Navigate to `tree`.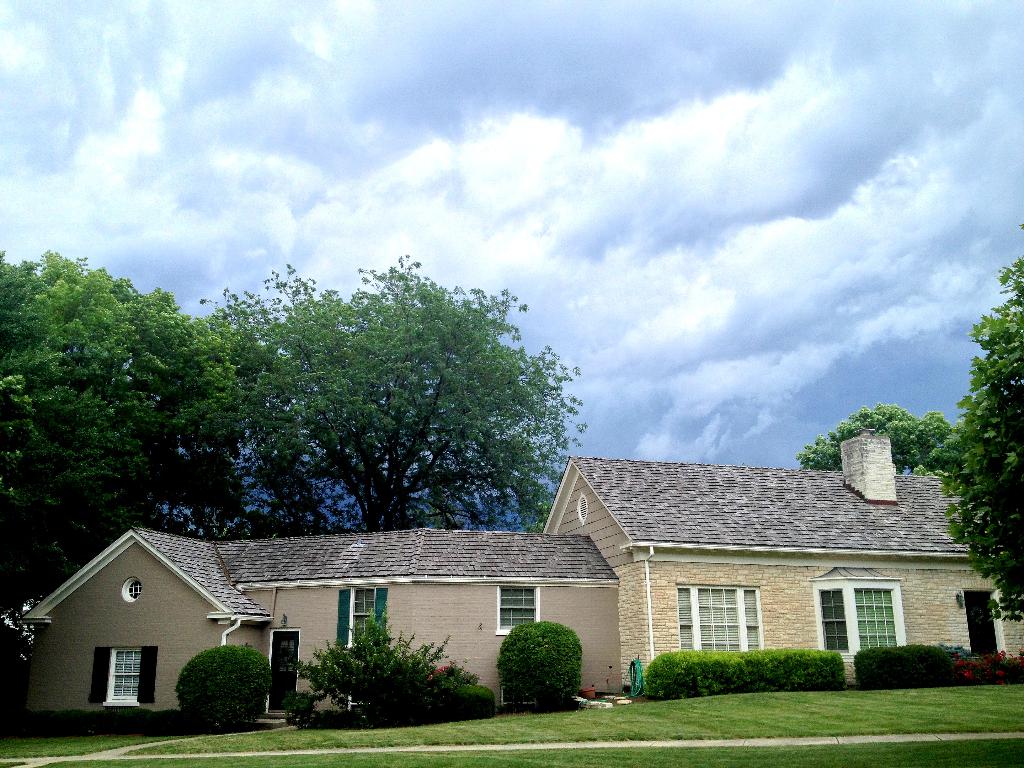
Navigation target: x1=794 y1=397 x2=953 y2=477.
